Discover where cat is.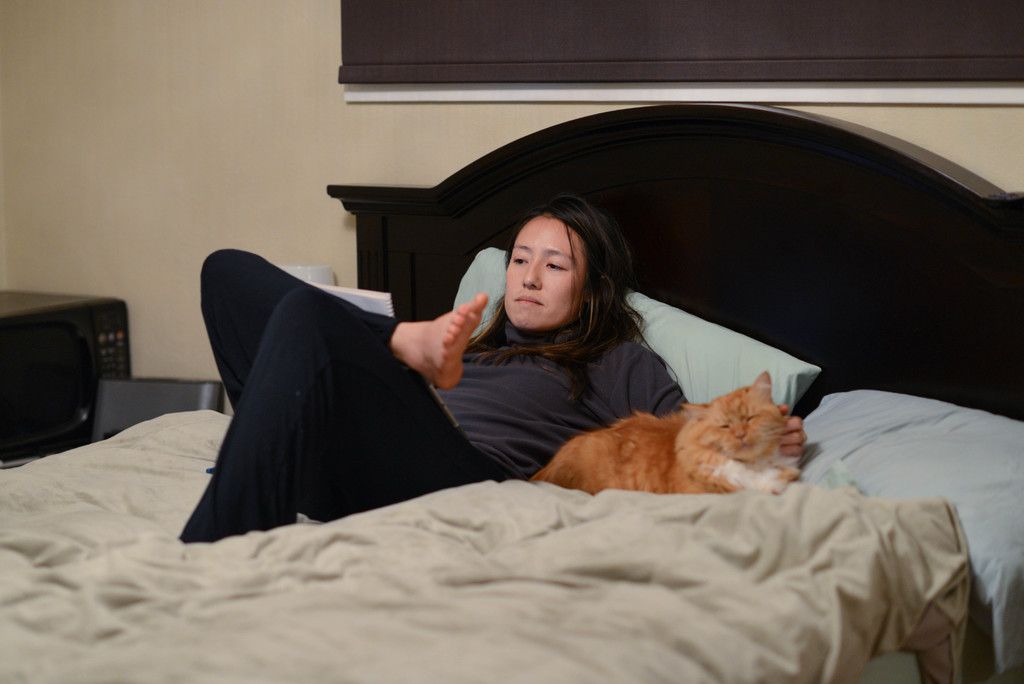
Discovered at {"left": 527, "top": 370, "right": 804, "bottom": 495}.
